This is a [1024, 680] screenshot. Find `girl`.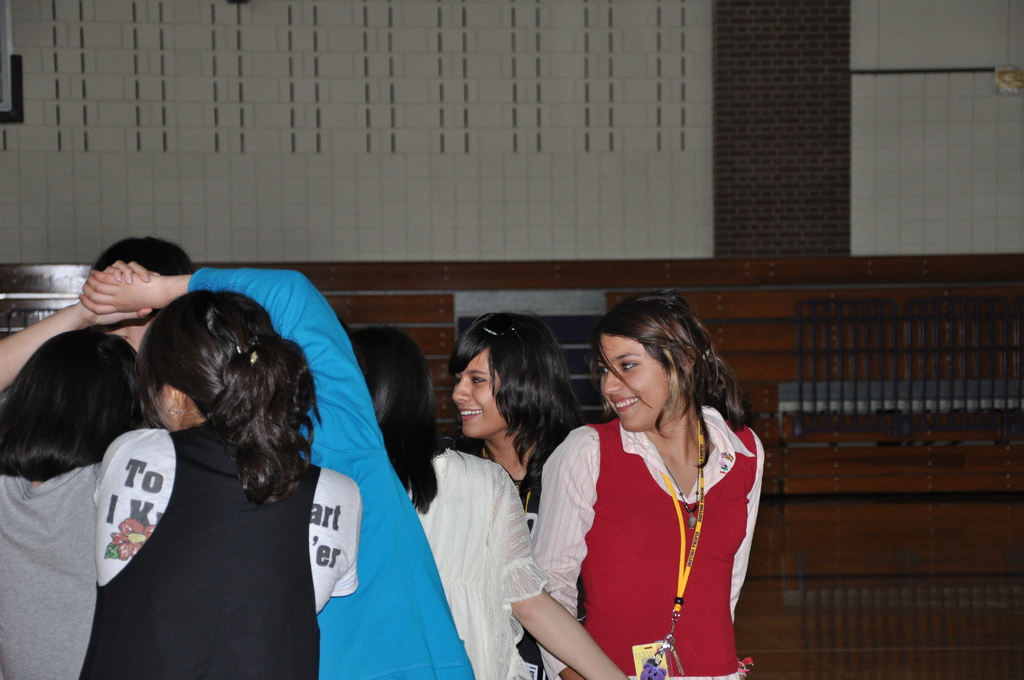
Bounding box: locate(540, 296, 767, 679).
